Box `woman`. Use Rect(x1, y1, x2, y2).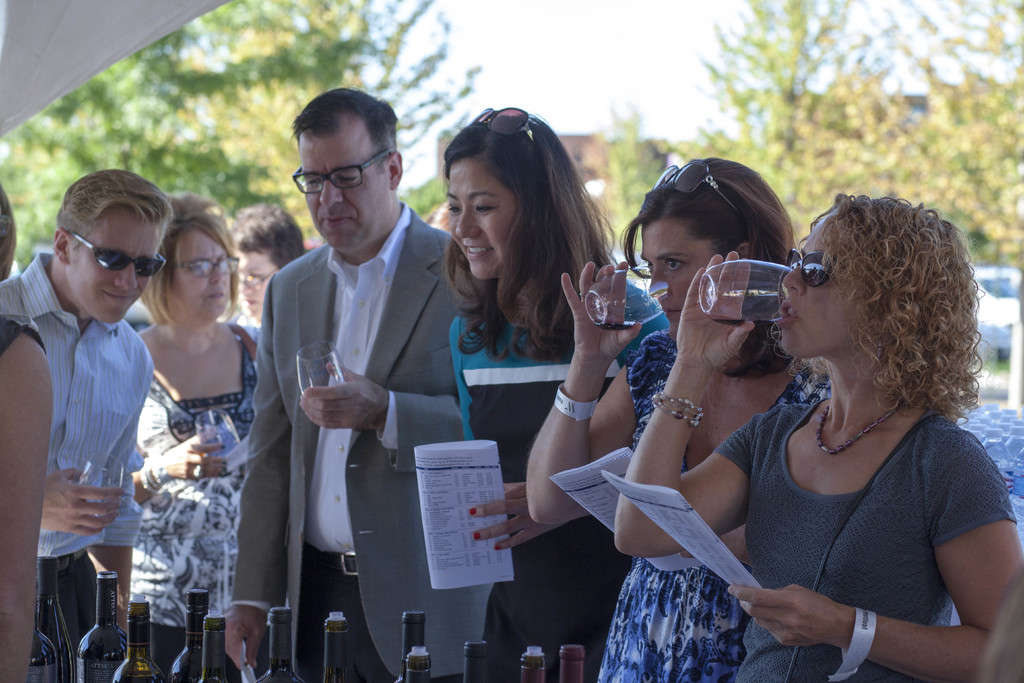
Rect(91, 210, 259, 650).
